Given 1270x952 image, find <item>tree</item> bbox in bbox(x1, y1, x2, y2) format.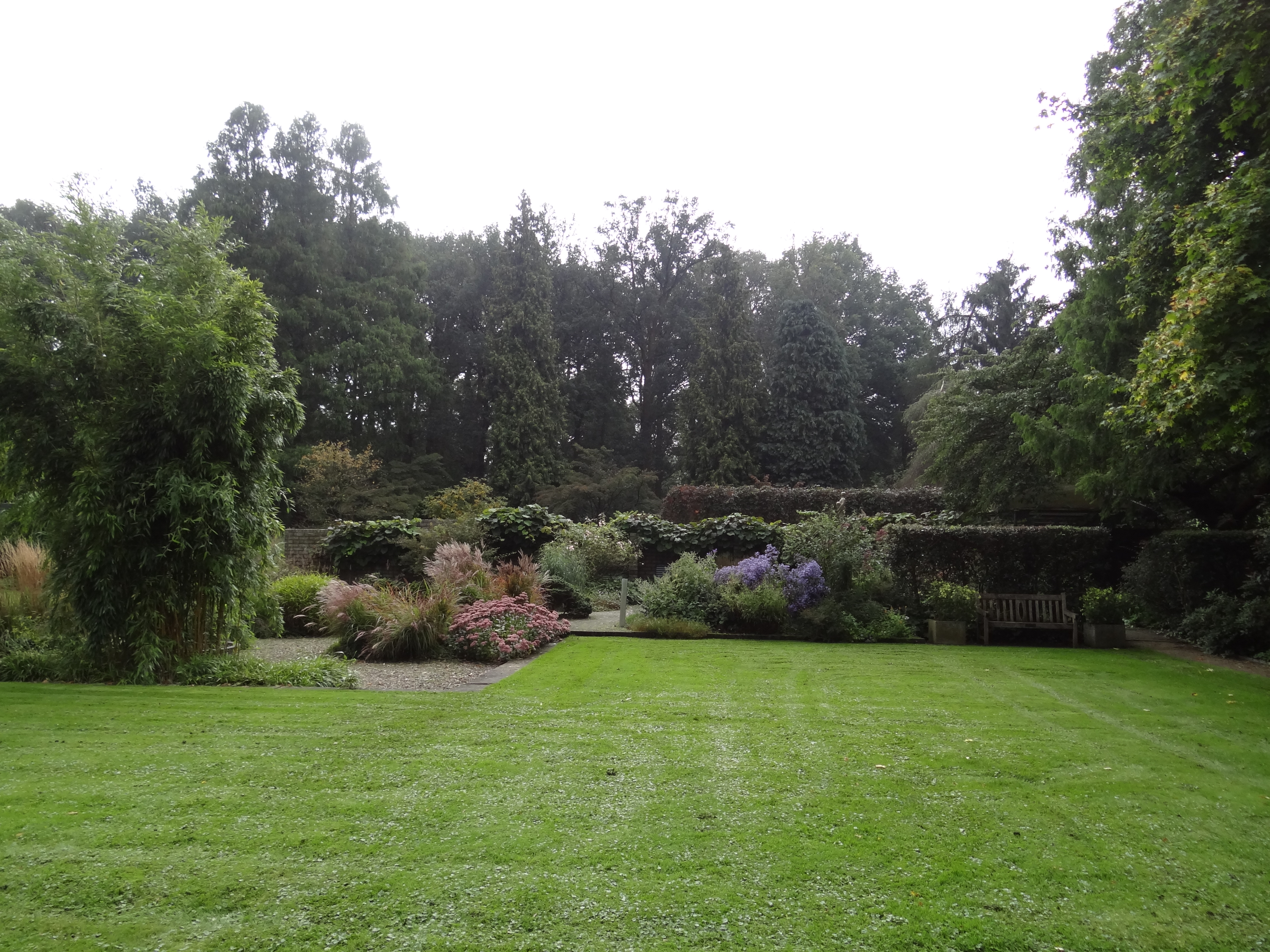
bbox(170, 141, 185, 160).
